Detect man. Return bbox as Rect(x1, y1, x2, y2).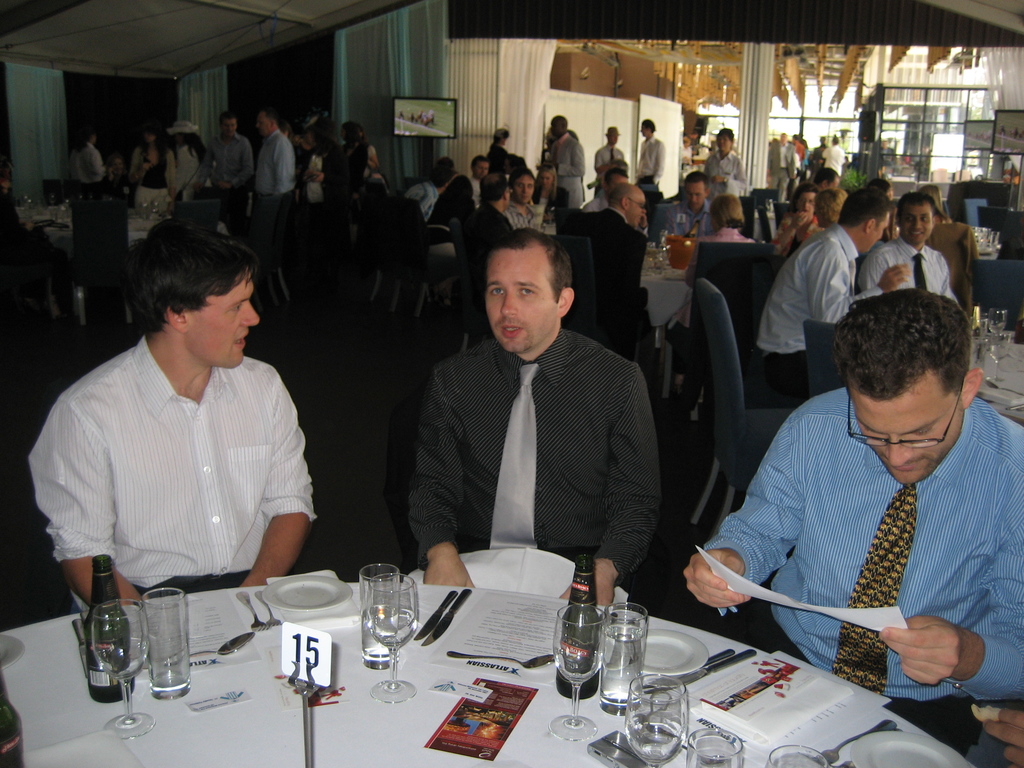
Rect(807, 163, 840, 196).
